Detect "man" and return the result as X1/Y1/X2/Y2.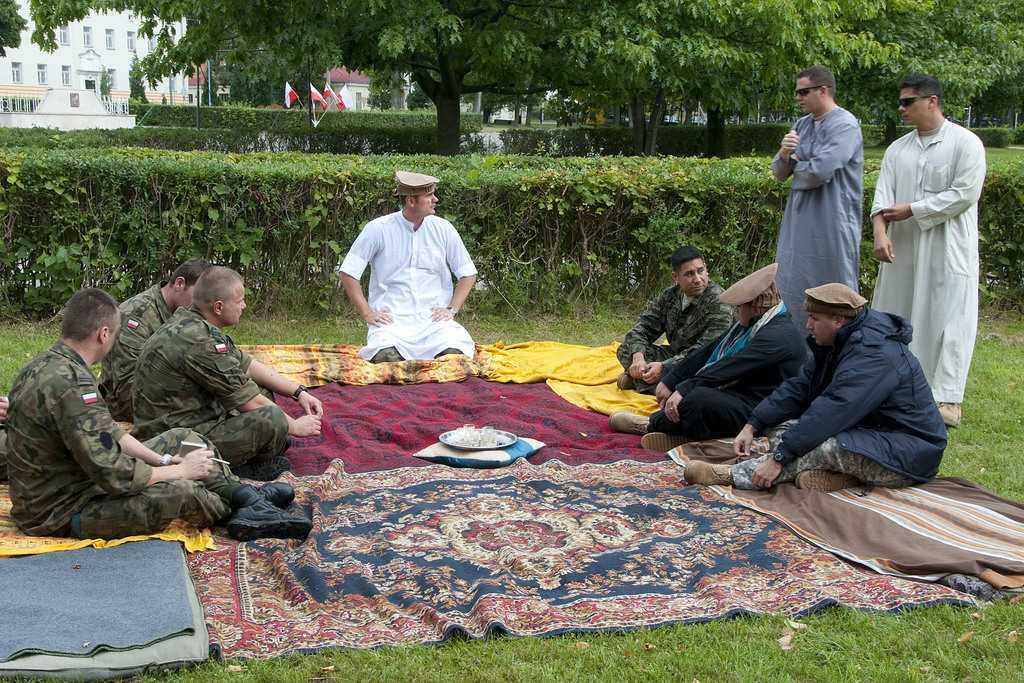
771/65/865/351.
